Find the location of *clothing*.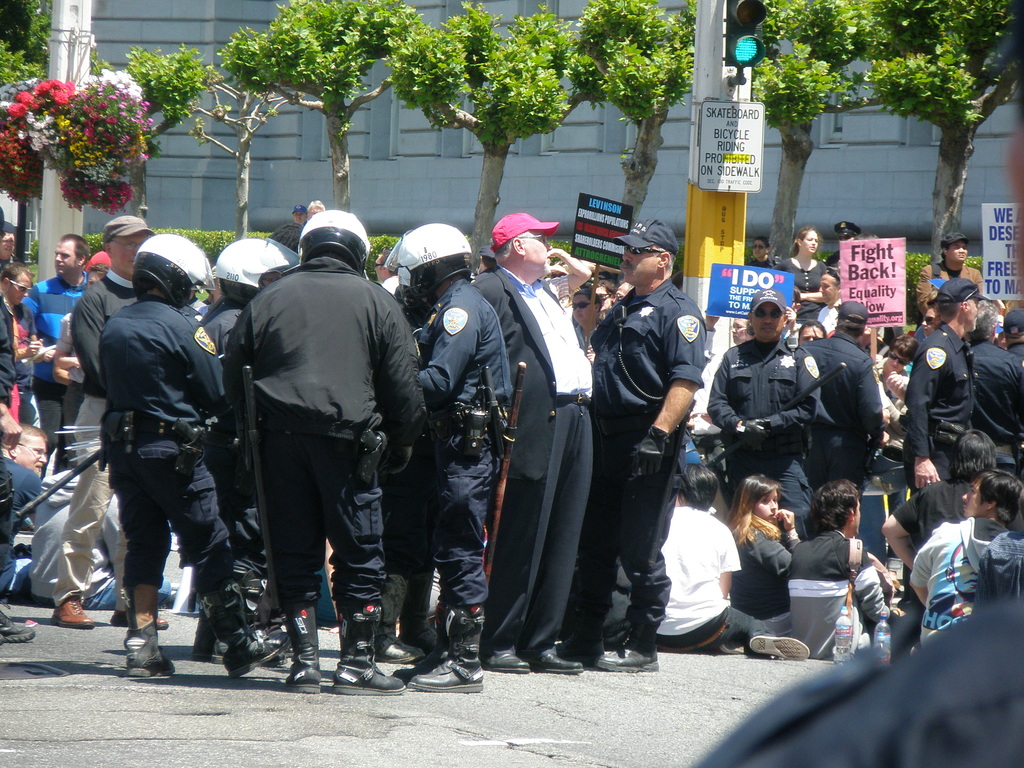
Location: 666,506,749,639.
